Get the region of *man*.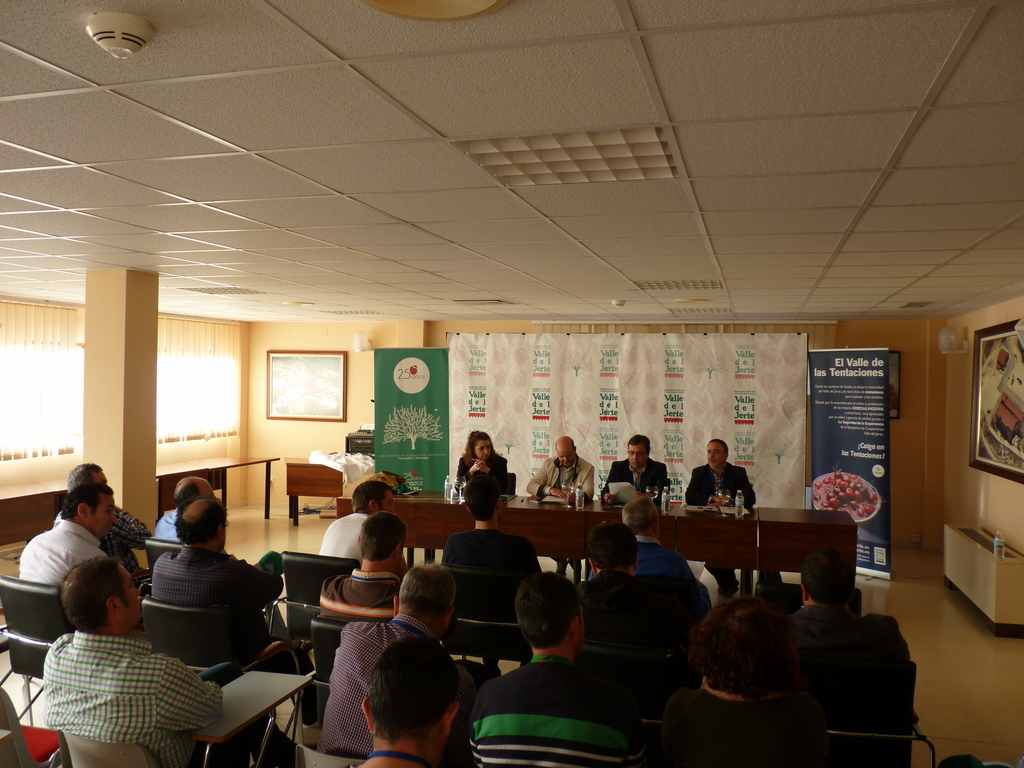
[left=341, top=632, right=476, bottom=767].
